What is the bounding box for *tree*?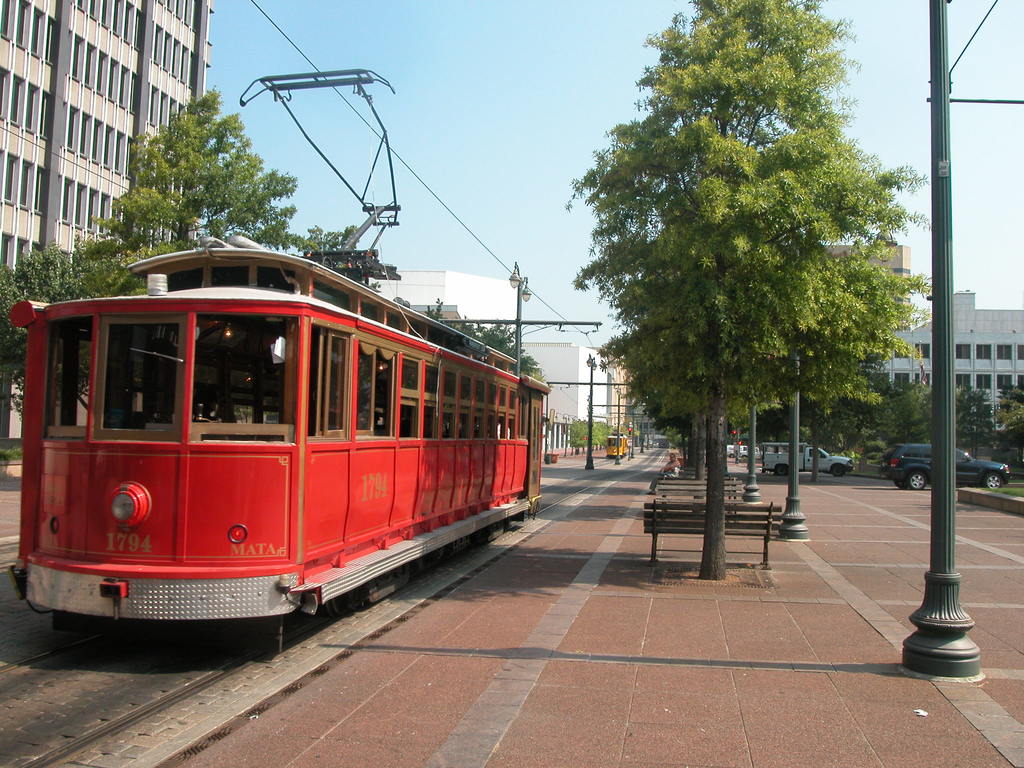
bbox(961, 390, 1023, 459).
